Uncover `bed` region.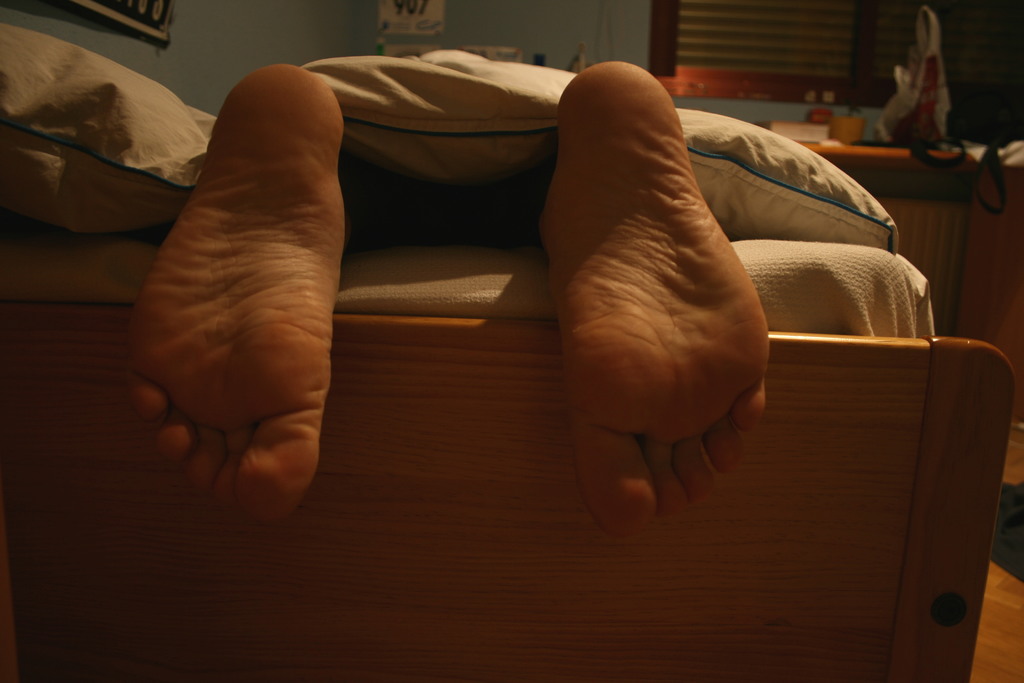
Uncovered: [3,225,1014,682].
